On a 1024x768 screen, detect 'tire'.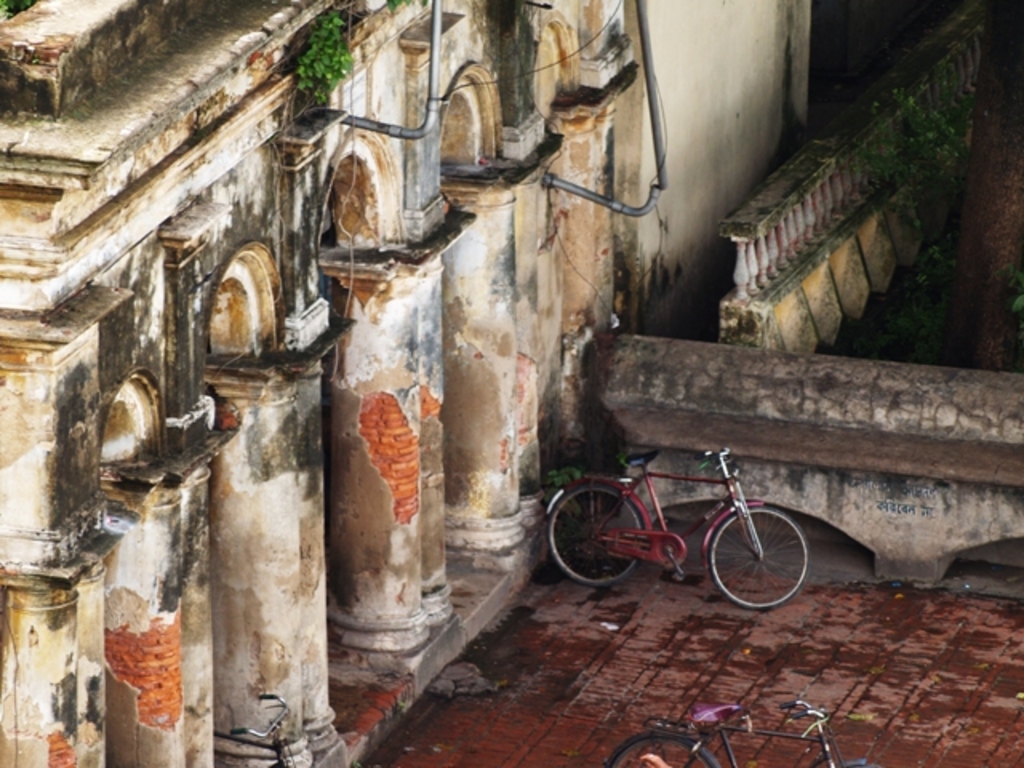
(left=547, top=485, right=643, bottom=587).
